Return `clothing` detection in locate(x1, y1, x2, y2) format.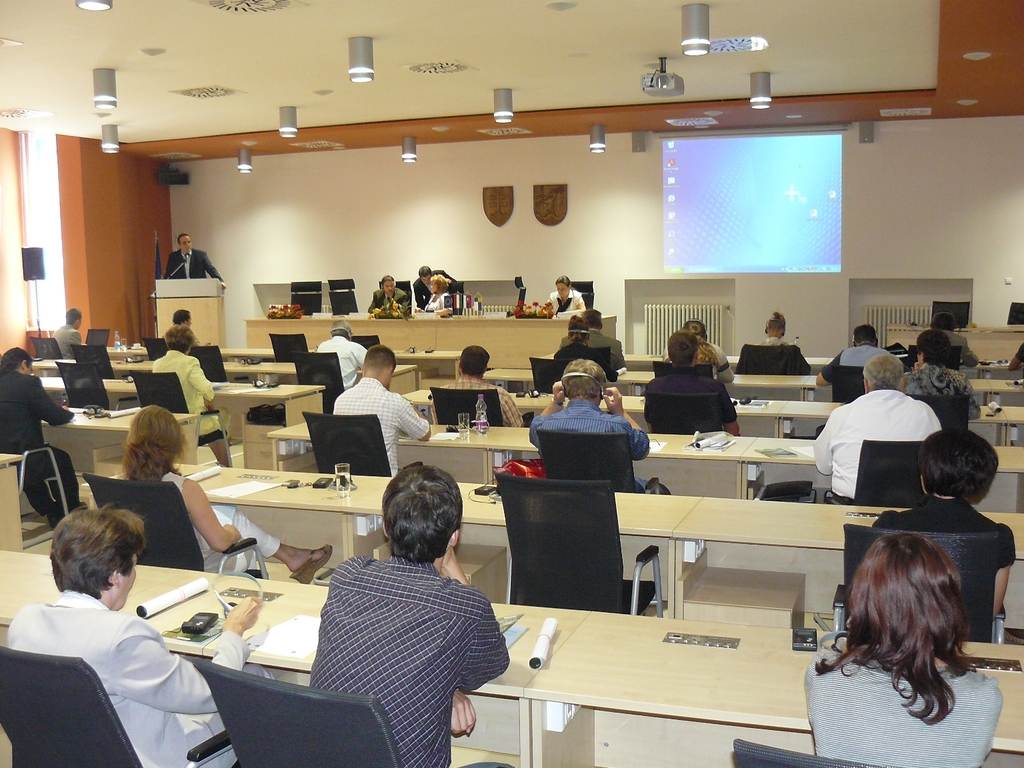
locate(153, 345, 217, 442).
